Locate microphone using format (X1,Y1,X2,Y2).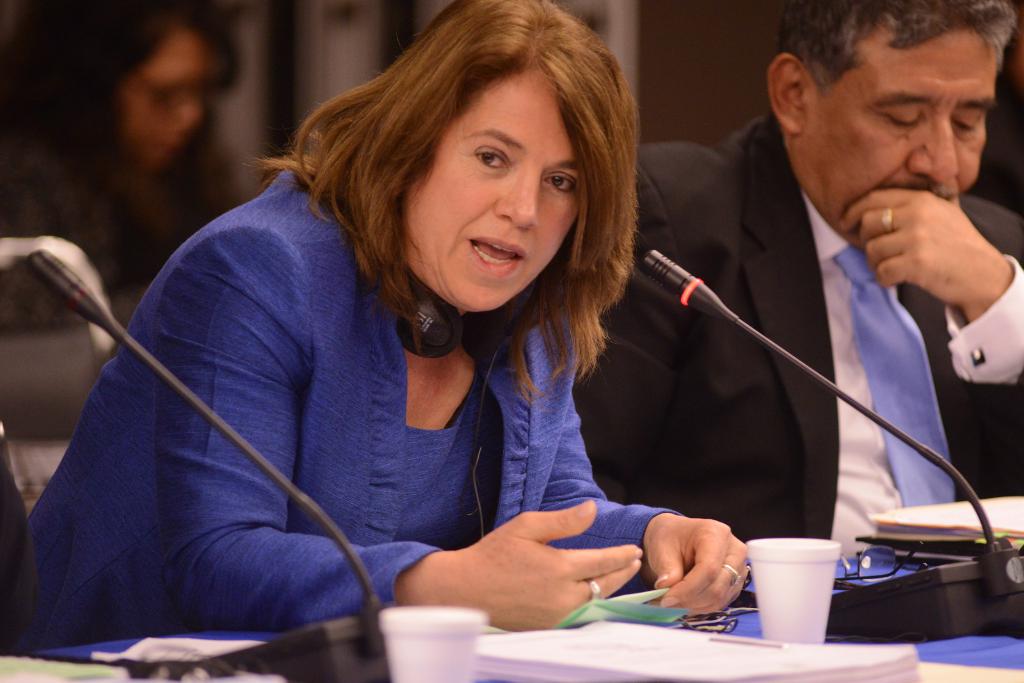
(22,243,389,682).
